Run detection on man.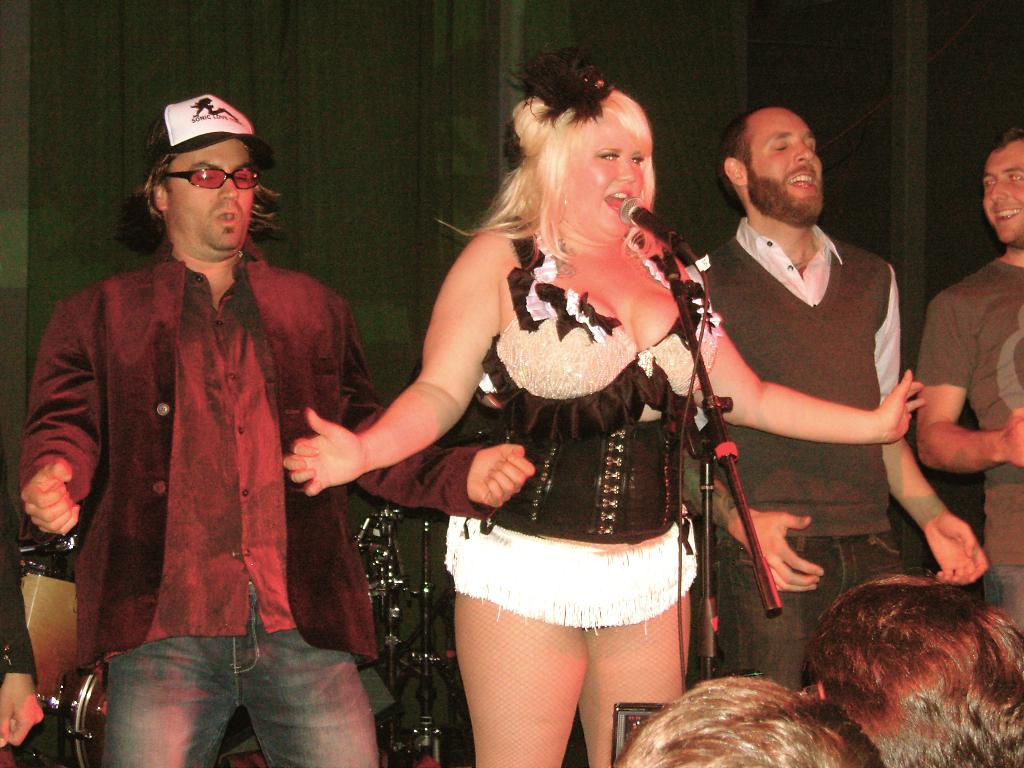
Result: left=16, top=95, right=536, bottom=767.
